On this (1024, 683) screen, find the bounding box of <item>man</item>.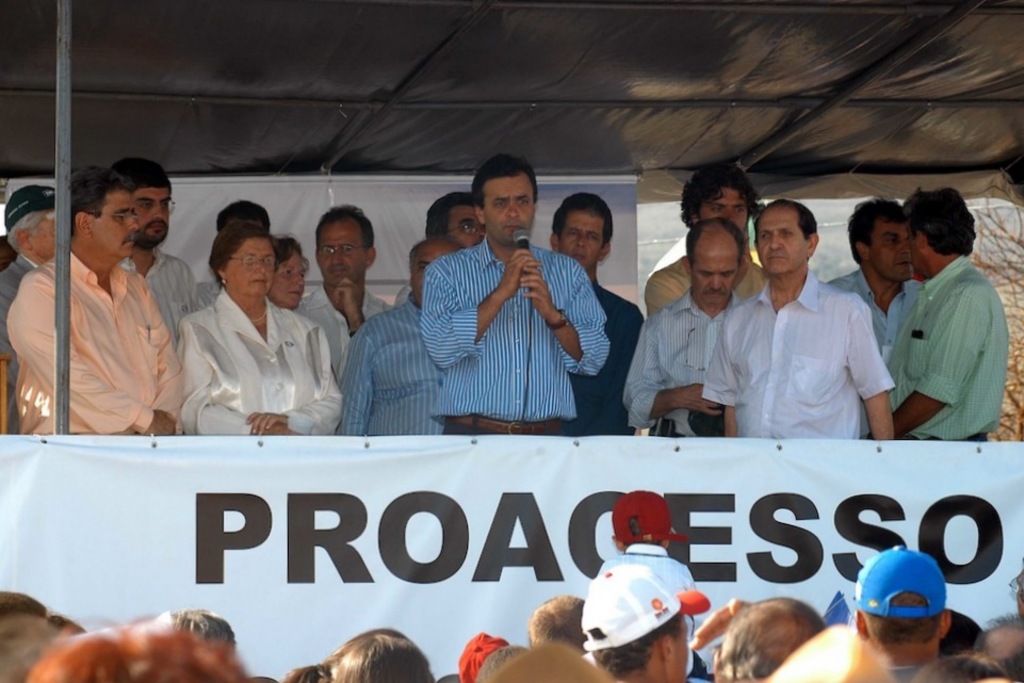
Bounding box: locate(116, 155, 206, 352).
